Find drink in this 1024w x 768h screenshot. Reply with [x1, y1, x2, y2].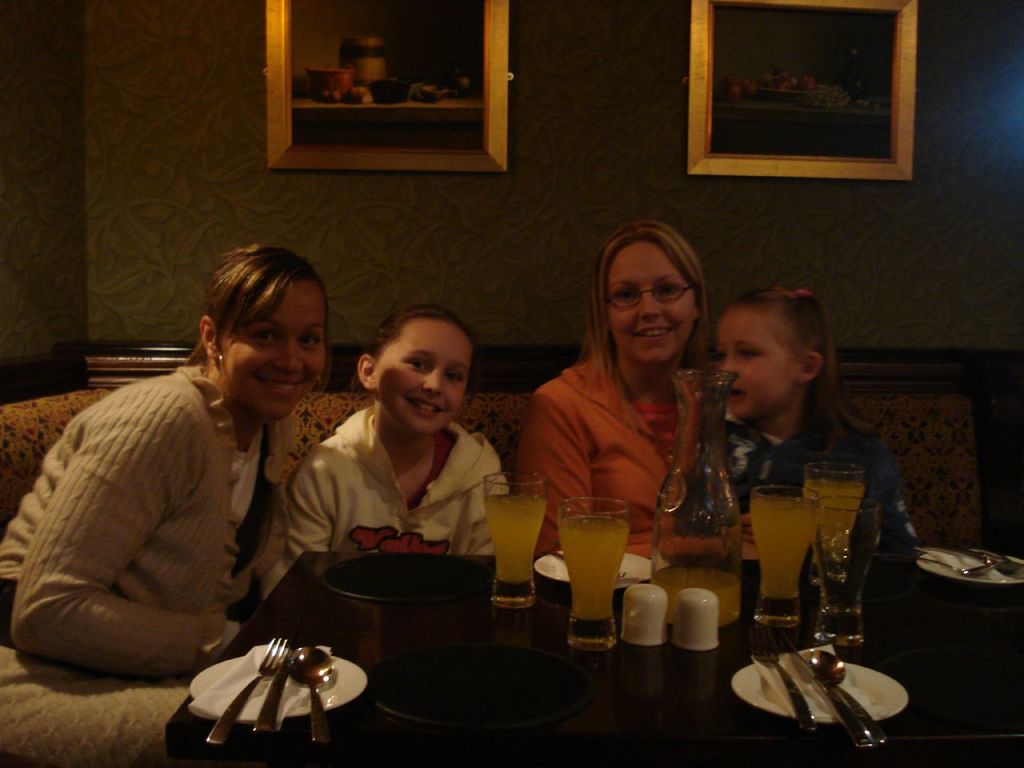
[747, 478, 817, 622].
